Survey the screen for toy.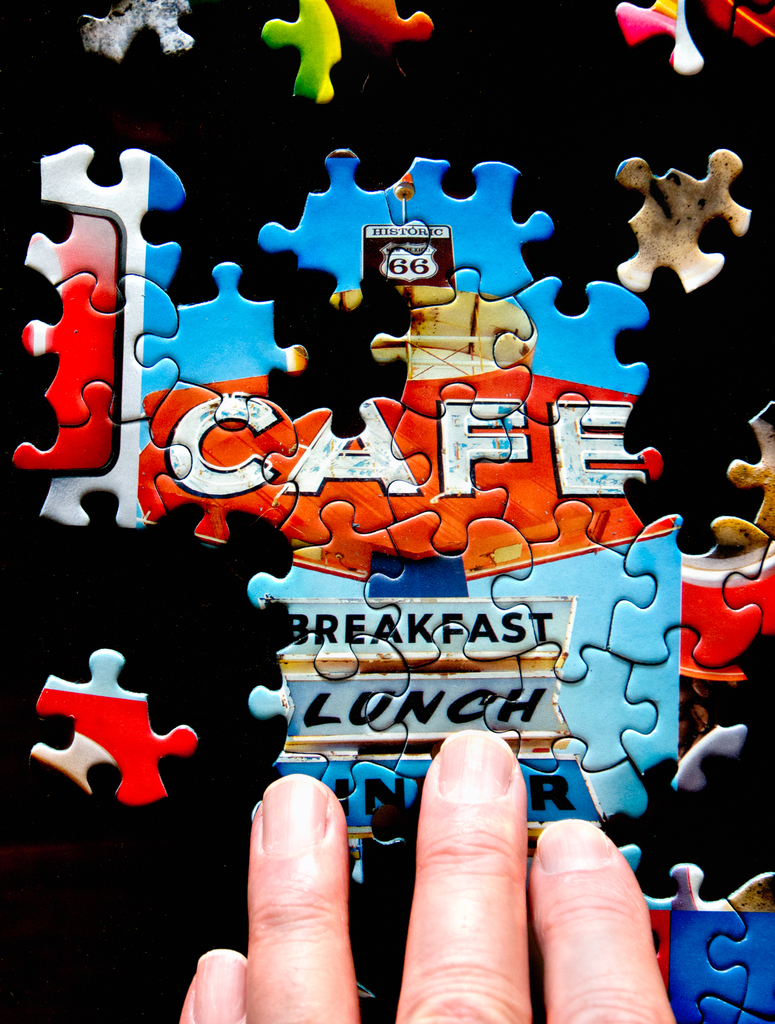
Survey found: box=[617, 0, 701, 76].
